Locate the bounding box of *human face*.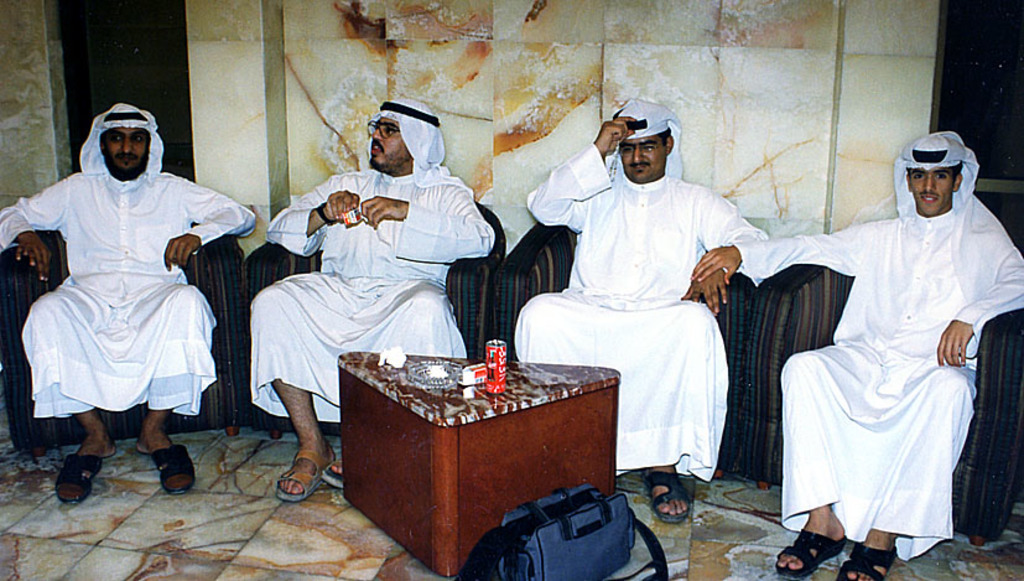
Bounding box: <region>98, 123, 150, 181</region>.
